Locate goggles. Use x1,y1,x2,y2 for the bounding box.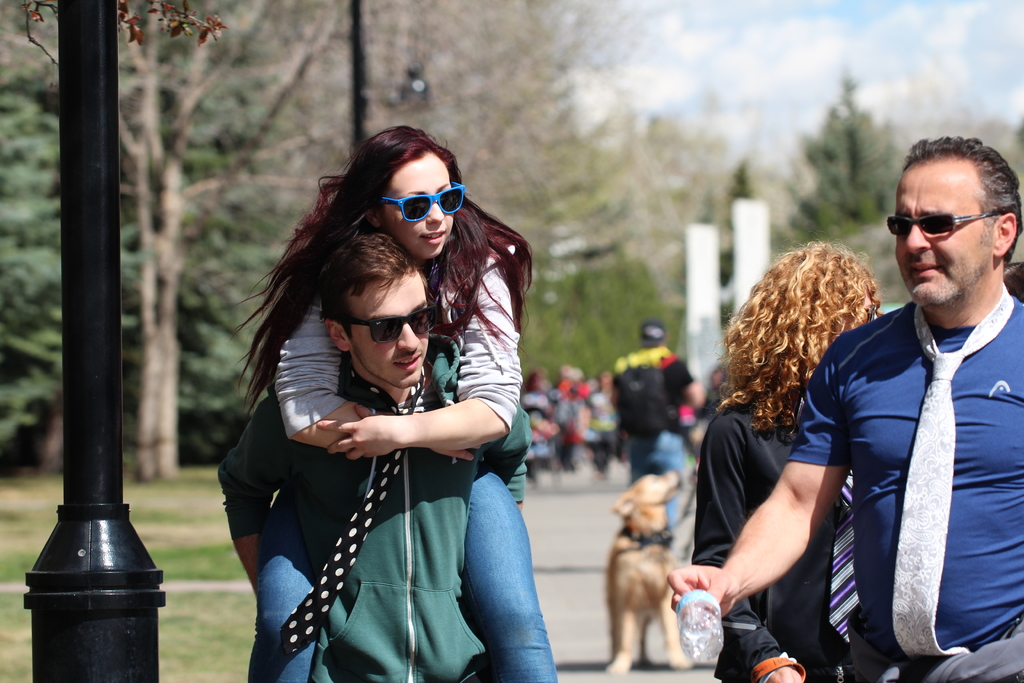
378,177,468,222.
